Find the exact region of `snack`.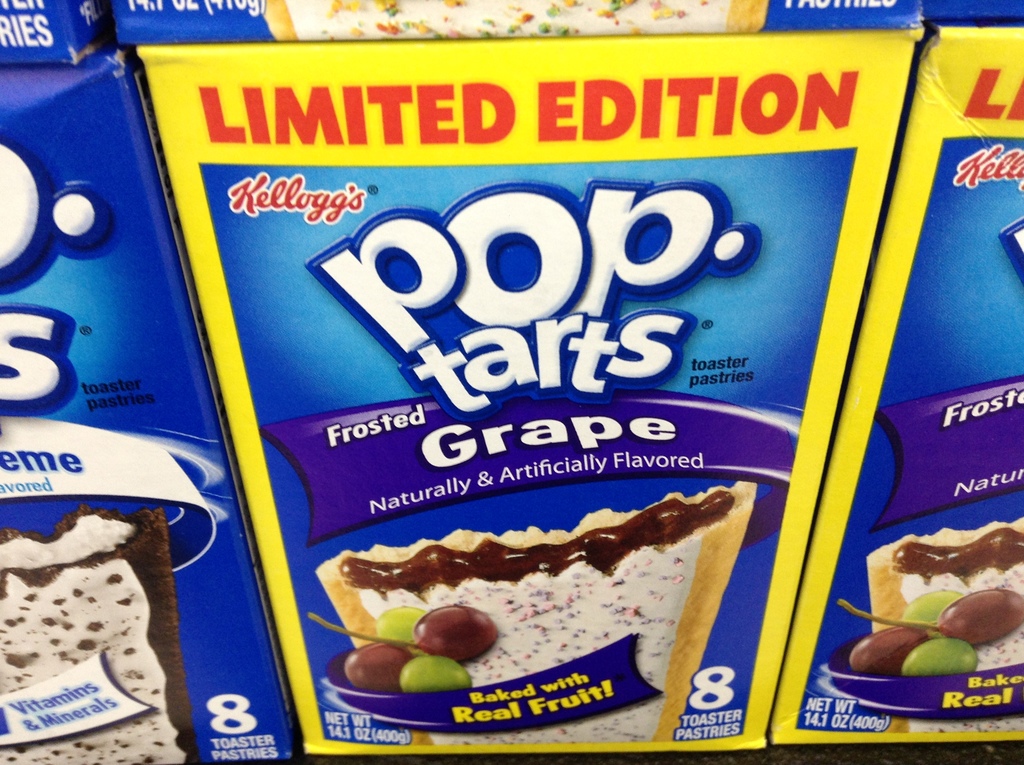
Exact region: left=826, top=514, right=1023, bottom=729.
